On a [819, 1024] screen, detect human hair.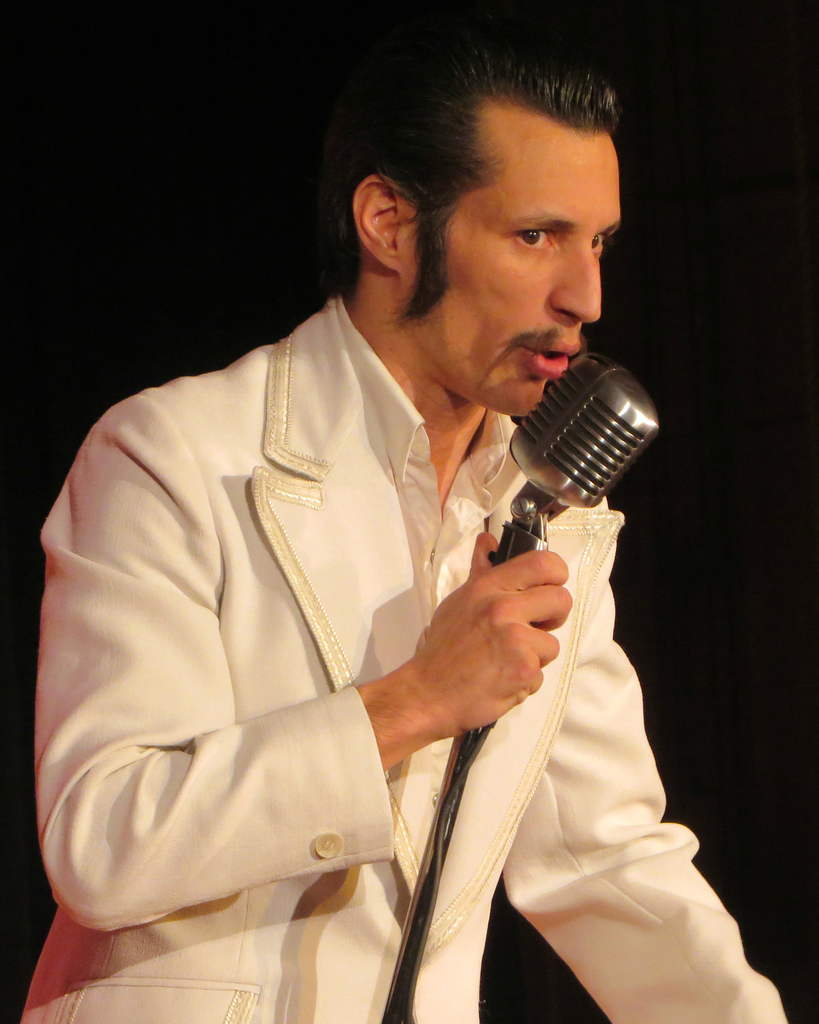
box=[311, 24, 630, 340].
